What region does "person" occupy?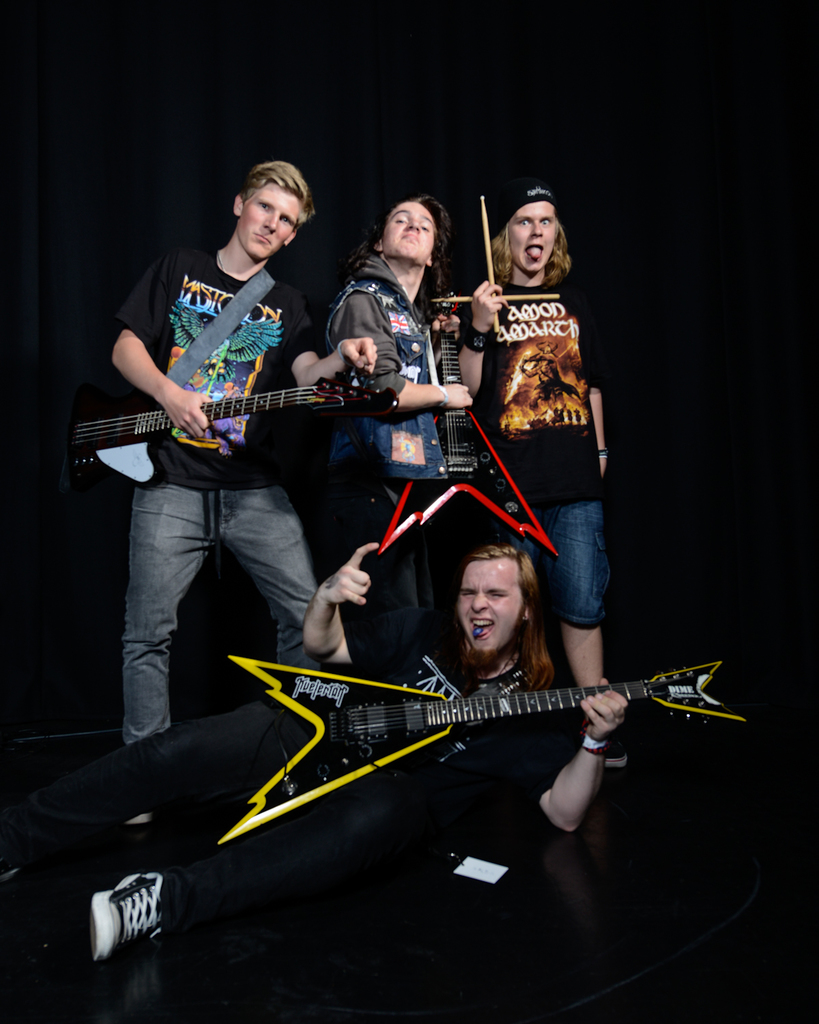
{"x1": 91, "y1": 543, "x2": 627, "y2": 971}.
